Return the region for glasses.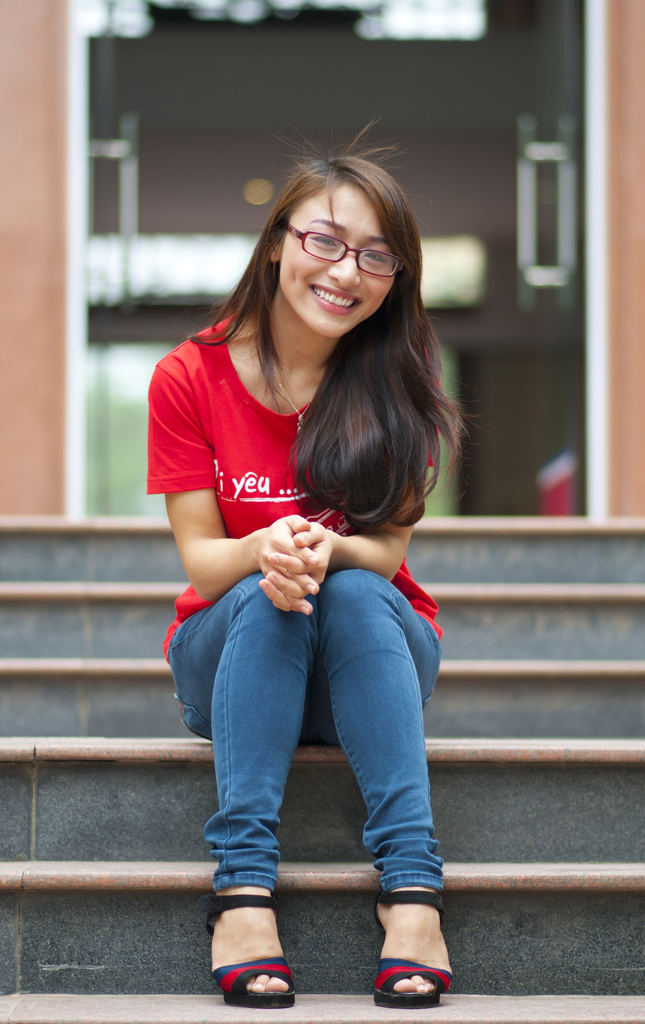
bbox(280, 223, 404, 267).
